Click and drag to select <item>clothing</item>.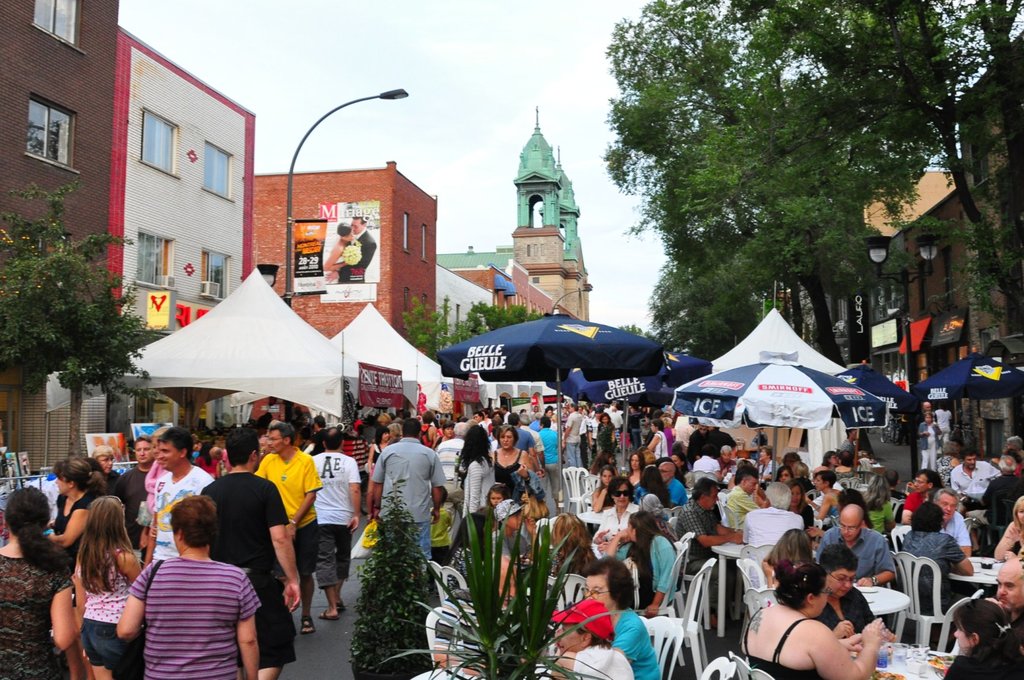
Selection: (left=616, top=611, right=662, bottom=679).
